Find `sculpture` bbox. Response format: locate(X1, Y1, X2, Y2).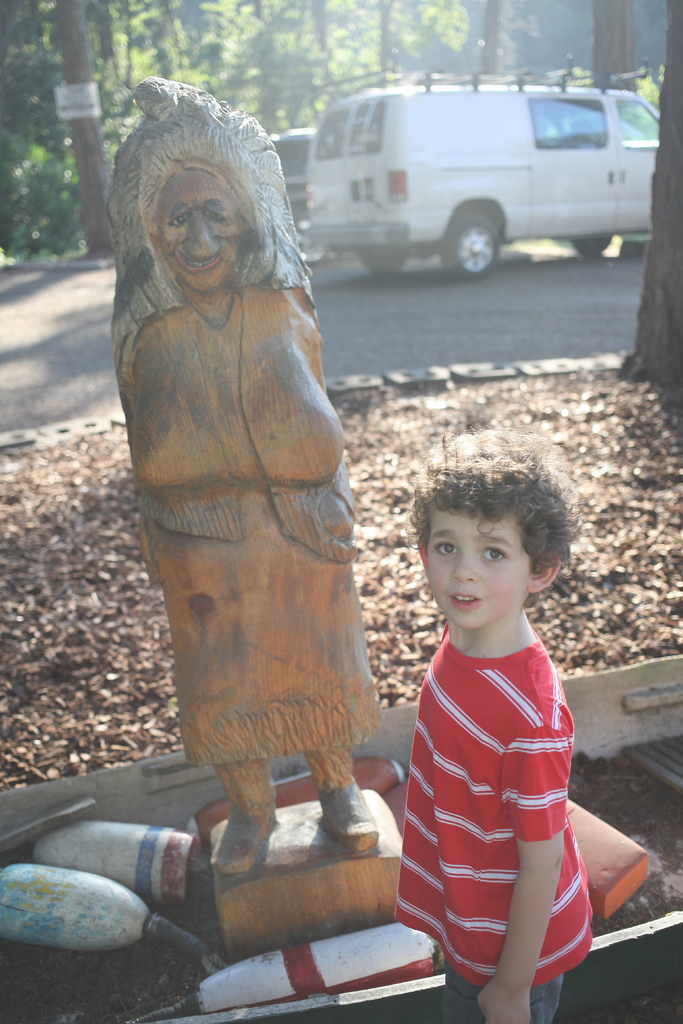
locate(101, 56, 376, 931).
